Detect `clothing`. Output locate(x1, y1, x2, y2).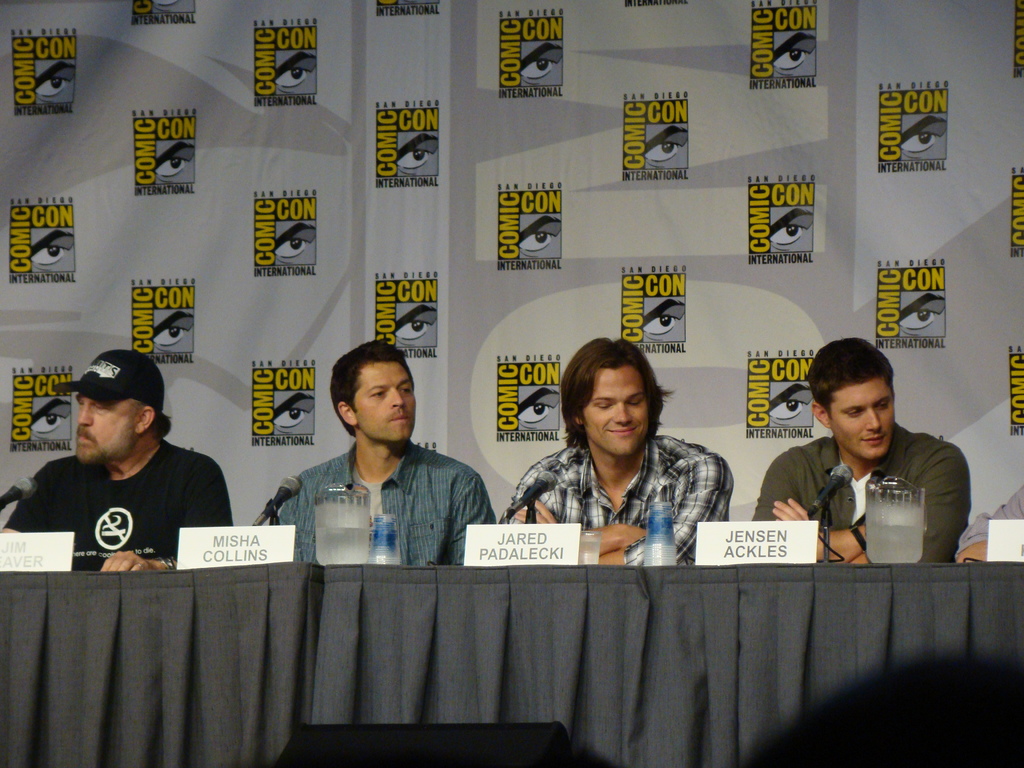
locate(269, 442, 488, 564).
